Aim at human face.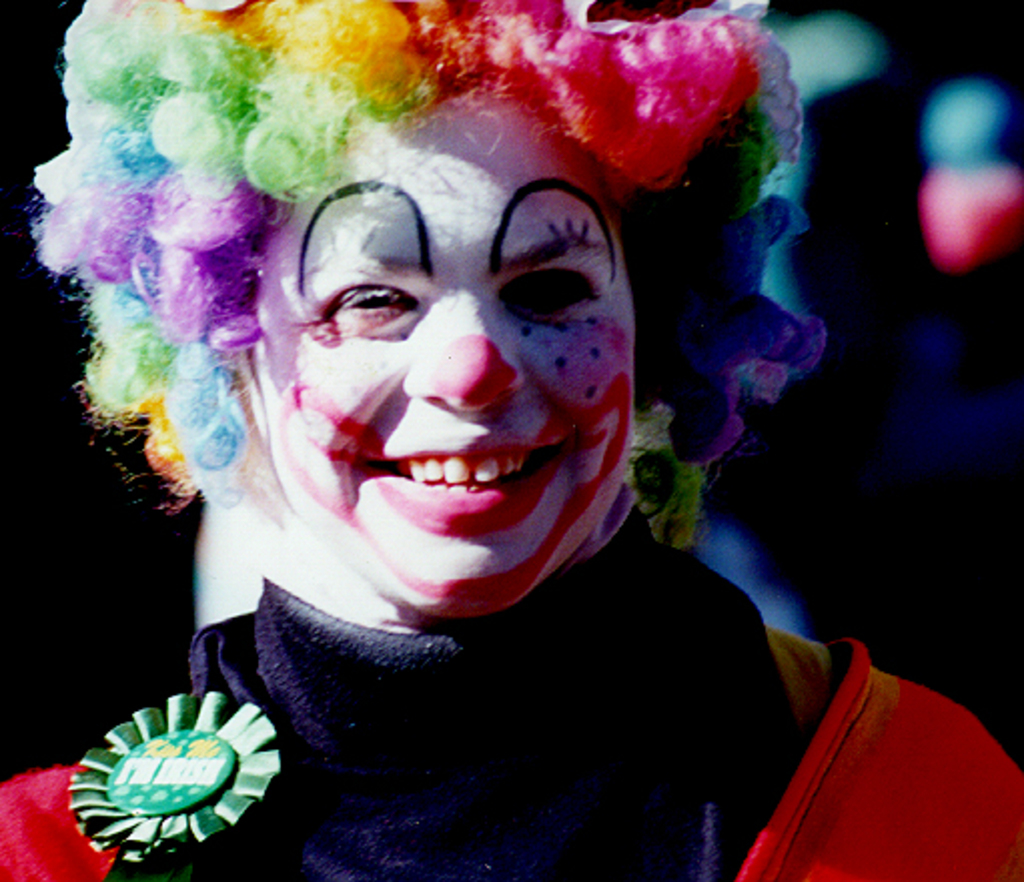
Aimed at box(246, 98, 635, 619).
